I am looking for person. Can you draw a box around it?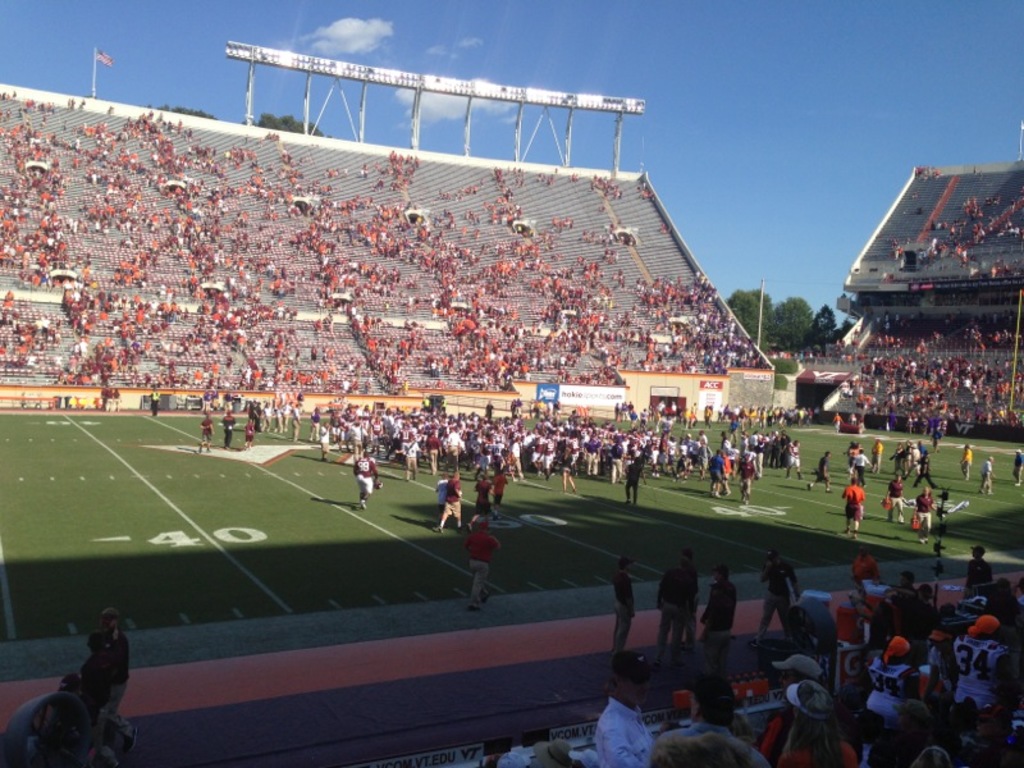
Sure, the bounding box is [911,483,929,540].
